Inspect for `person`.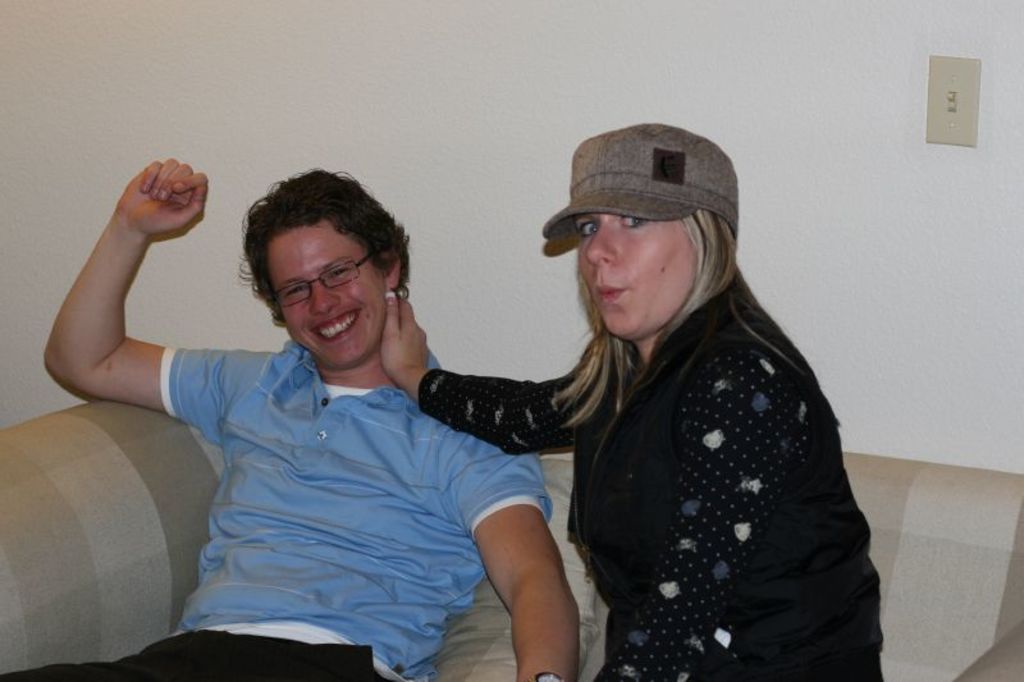
Inspection: bbox(378, 122, 884, 681).
